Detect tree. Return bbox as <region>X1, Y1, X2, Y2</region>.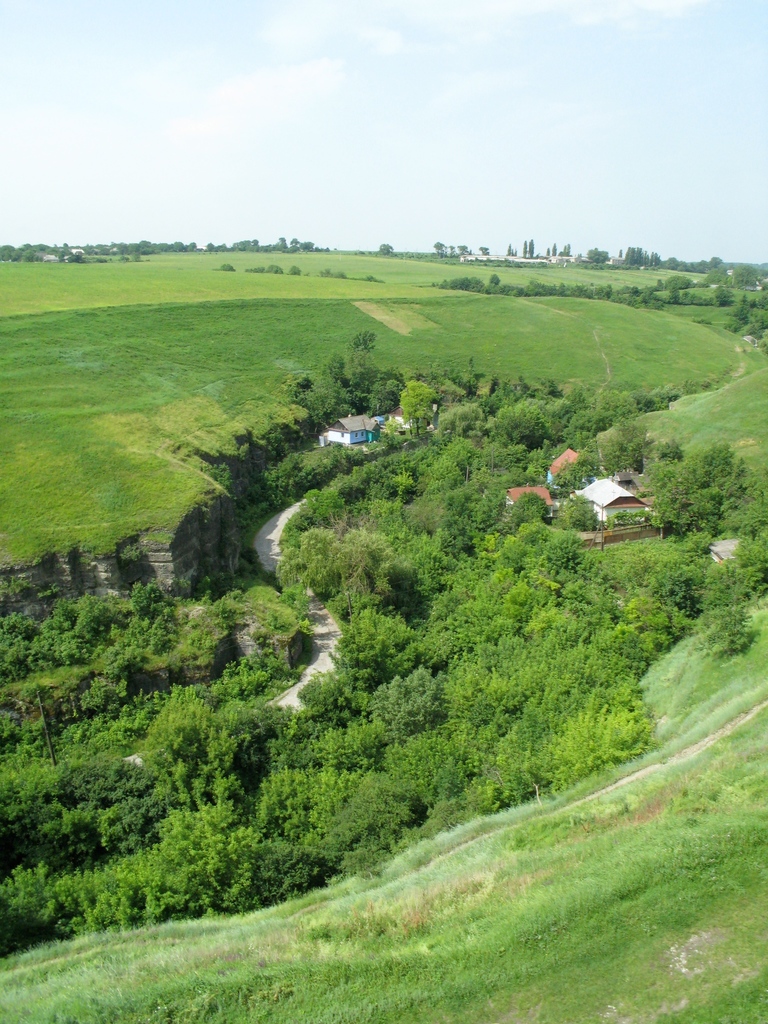
<region>344, 330, 379, 367</region>.
